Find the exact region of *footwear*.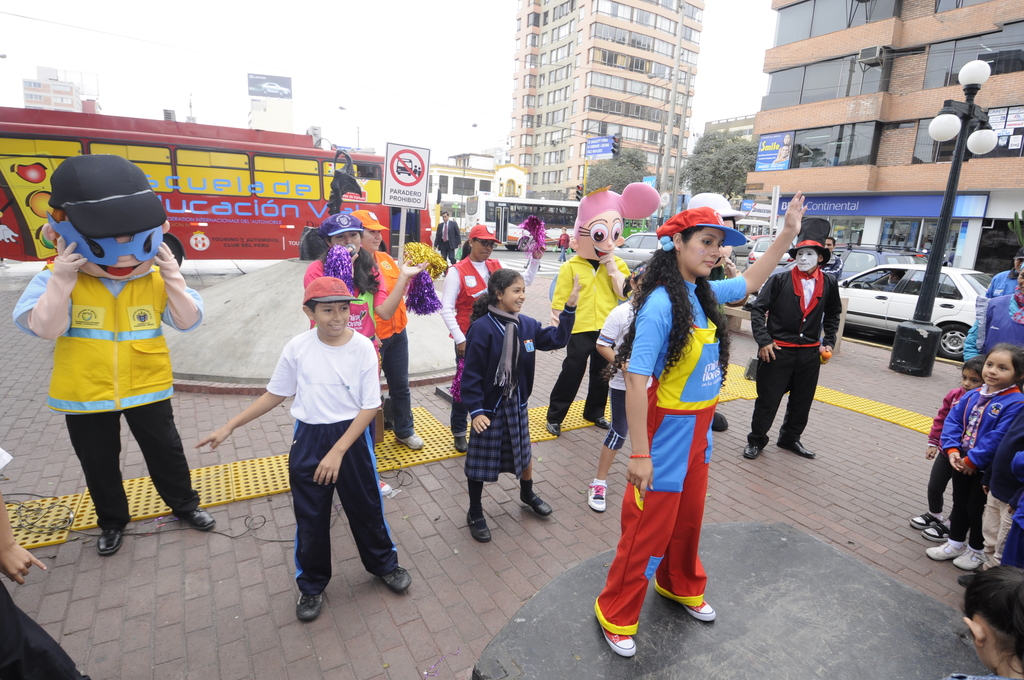
Exact region: (x1=600, y1=626, x2=636, y2=658).
